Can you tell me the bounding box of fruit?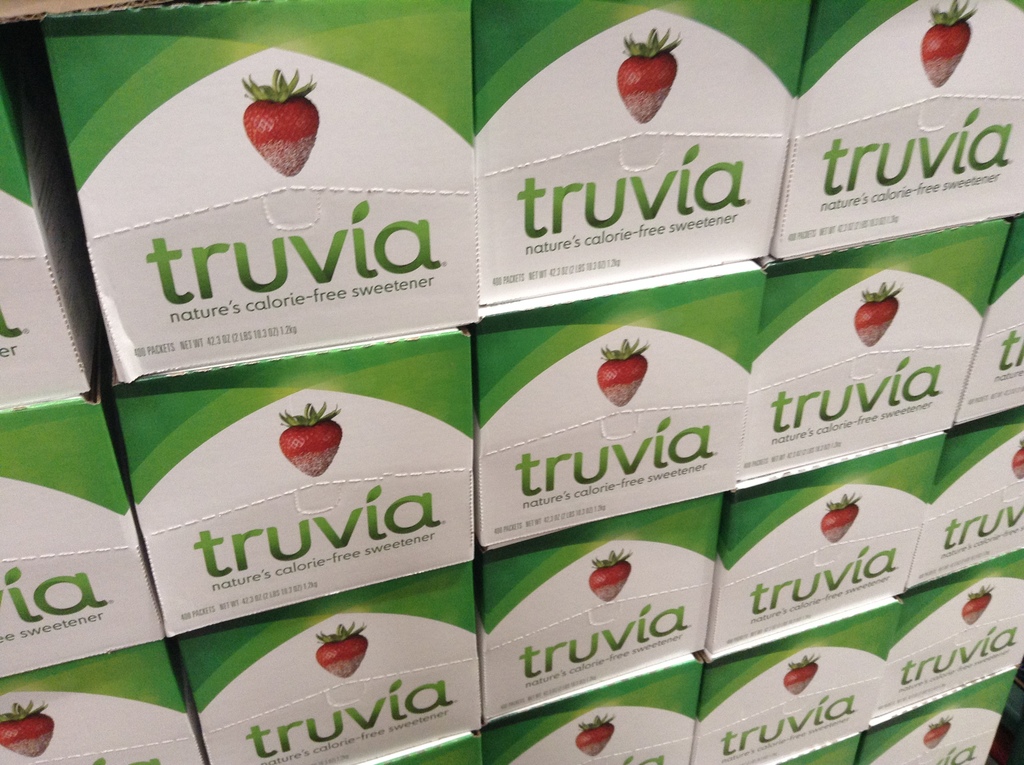
rect(574, 709, 618, 757).
